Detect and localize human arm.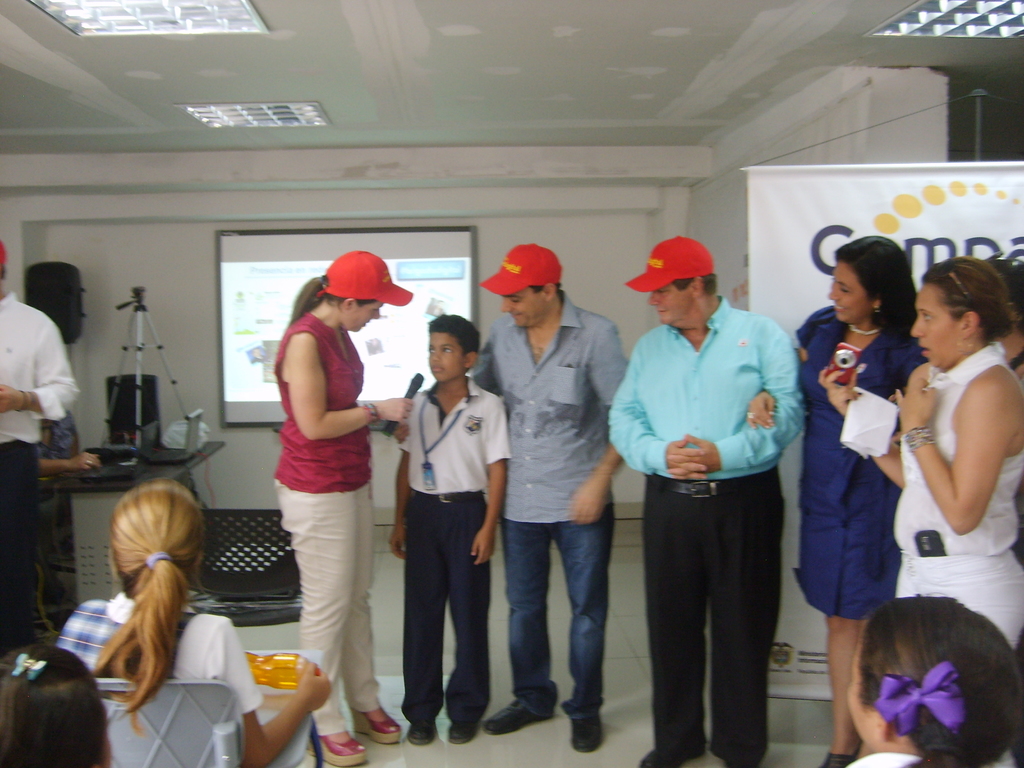
Localized at (x1=567, y1=324, x2=632, y2=527).
